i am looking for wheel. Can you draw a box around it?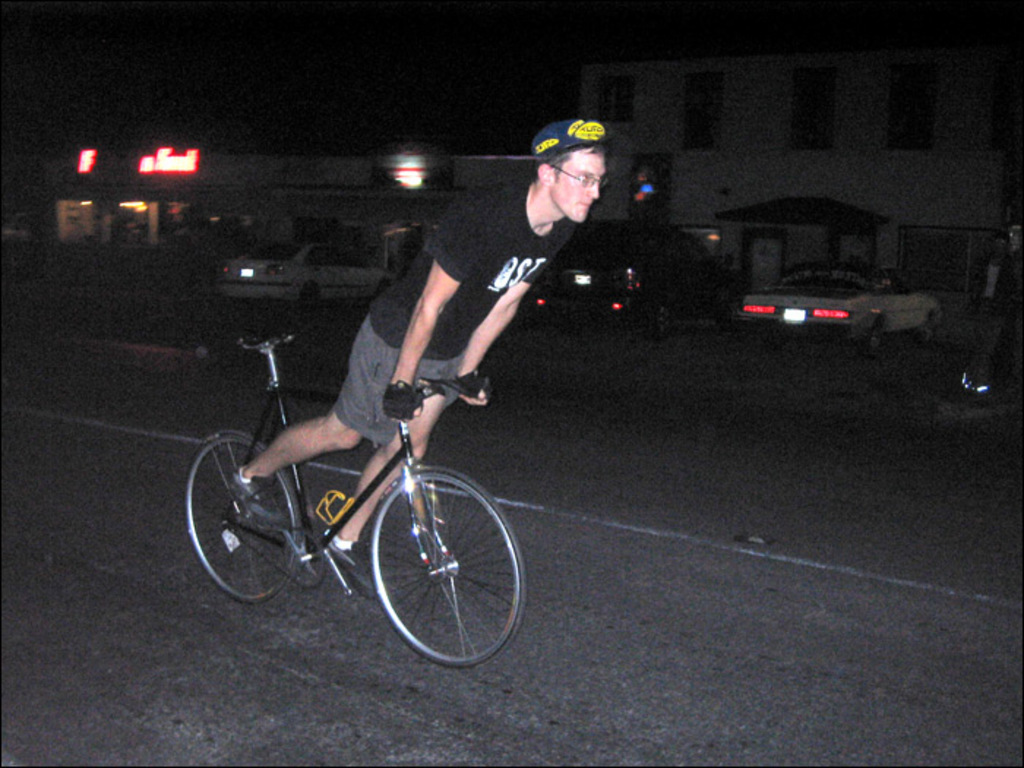
Sure, the bounding box is bbox=(863, 328, 882, 351).
